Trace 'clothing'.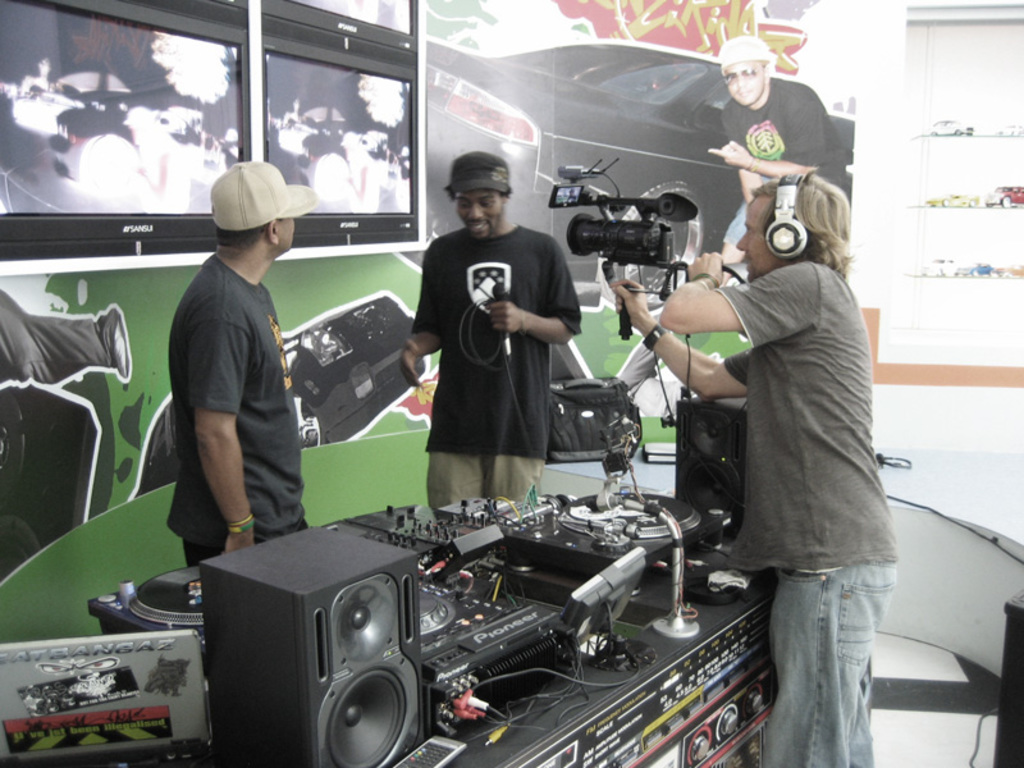
Traced to bbox=[165, 230, 310, 602].
